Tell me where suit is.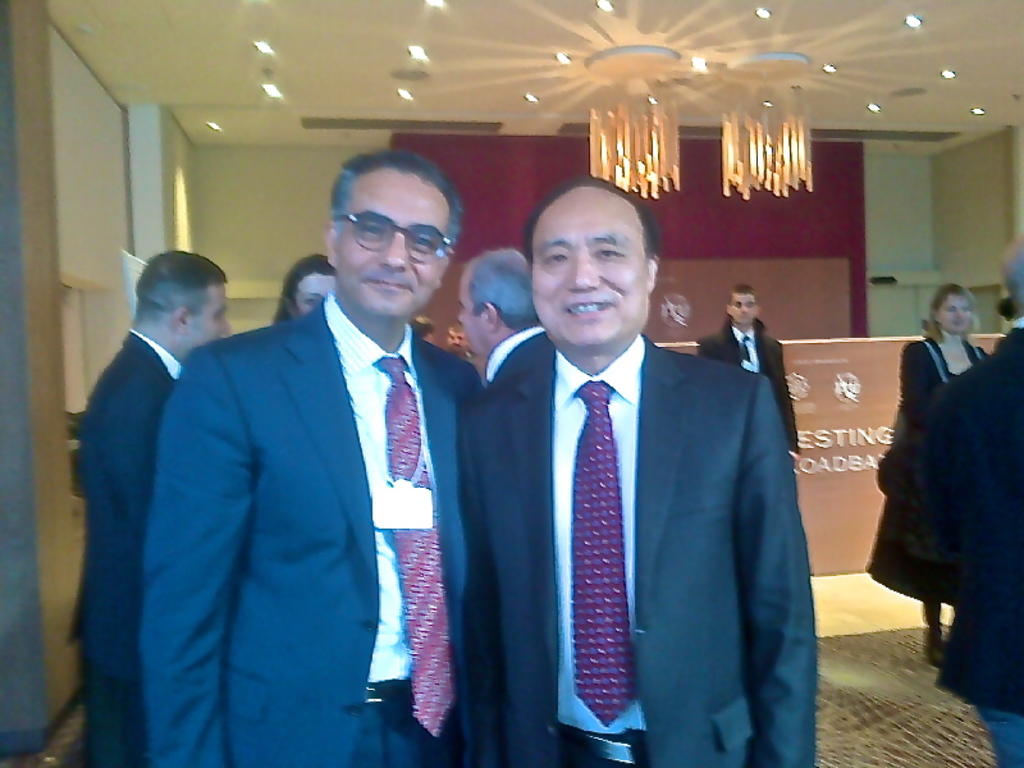
suit is at <region>99, 200, 486, 756</region>.
